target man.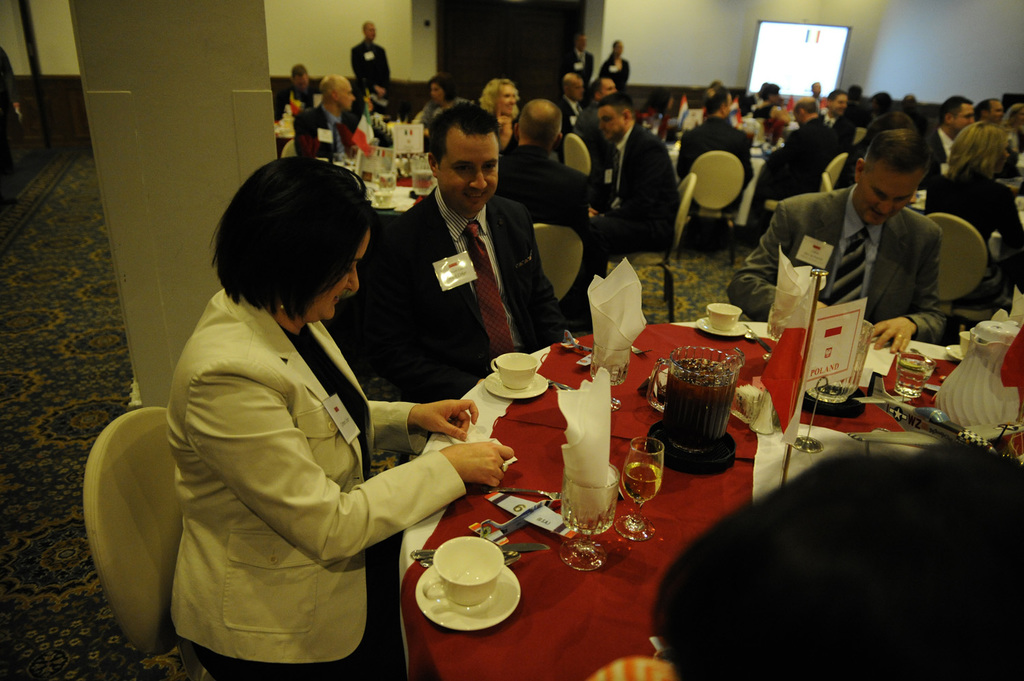
Target region: <box>560,29,597,89</box>.
